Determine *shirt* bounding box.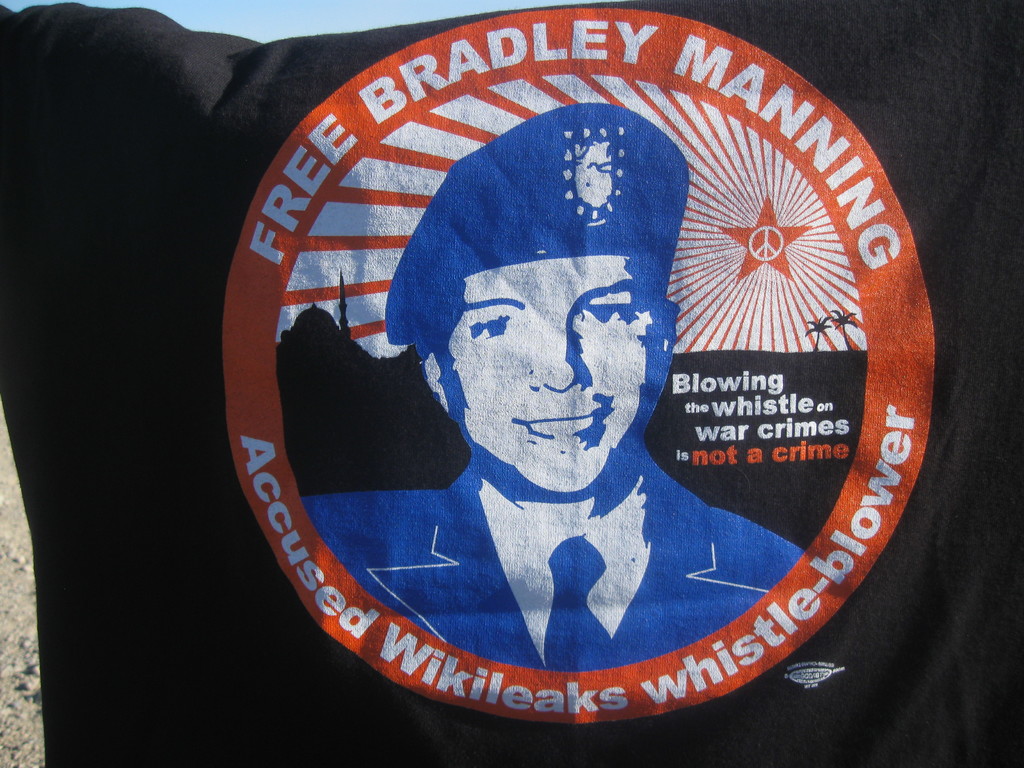
Determined: detection(479, 474, 641, 653).
